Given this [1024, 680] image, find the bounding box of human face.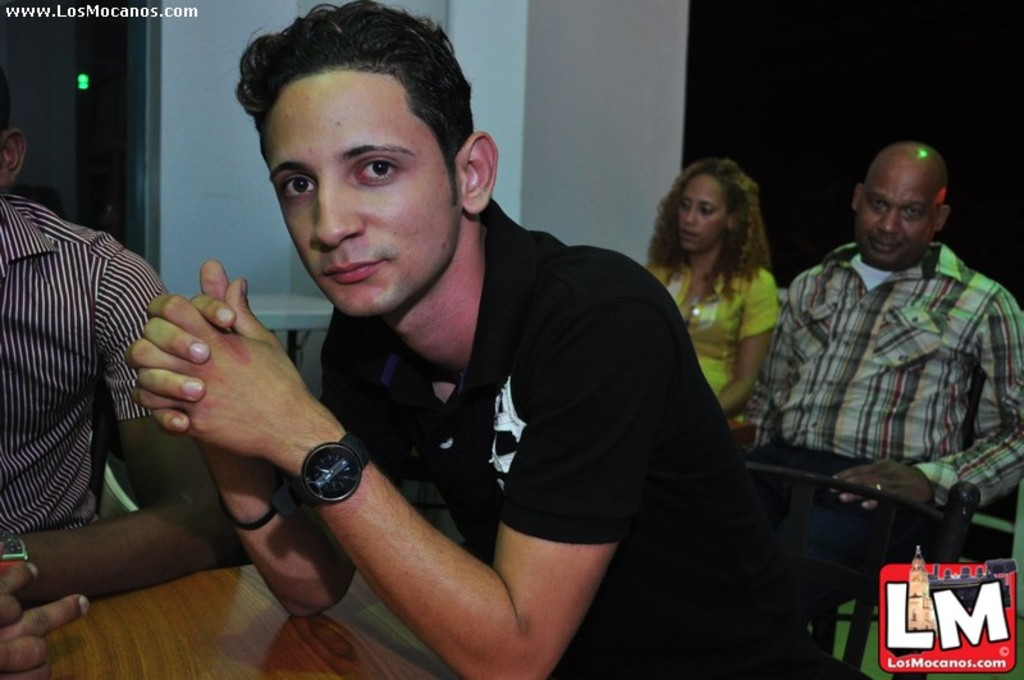
261:68:463:311.
